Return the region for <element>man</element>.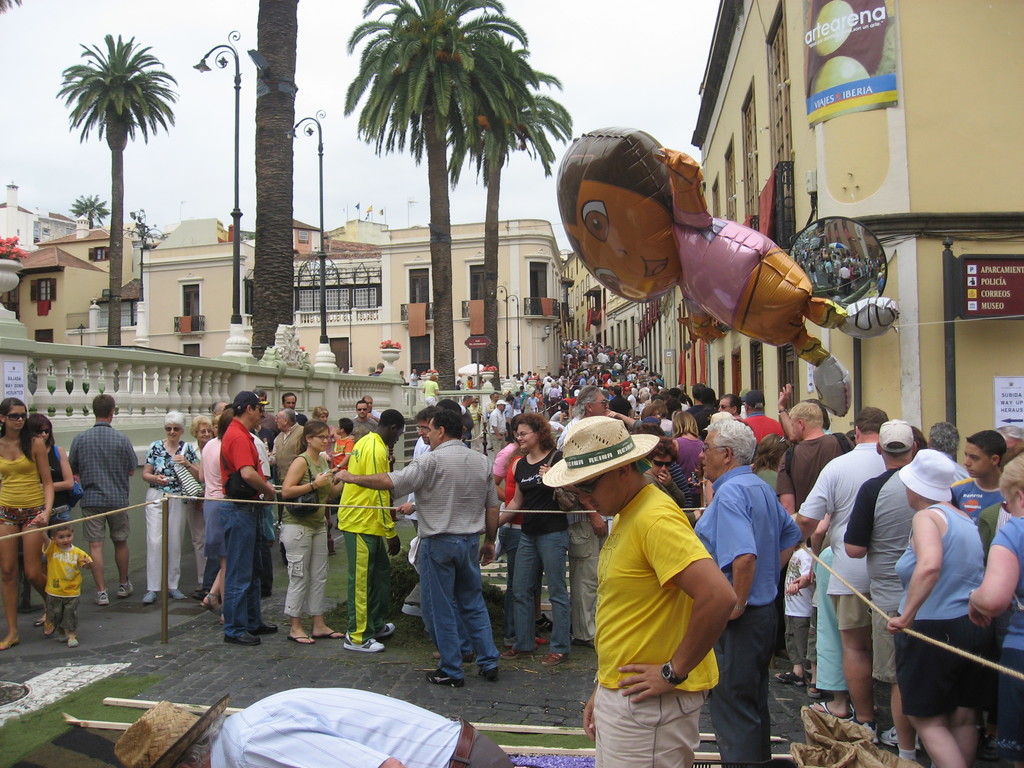
[x1=573, y1=415, x2=753, y2=758].
